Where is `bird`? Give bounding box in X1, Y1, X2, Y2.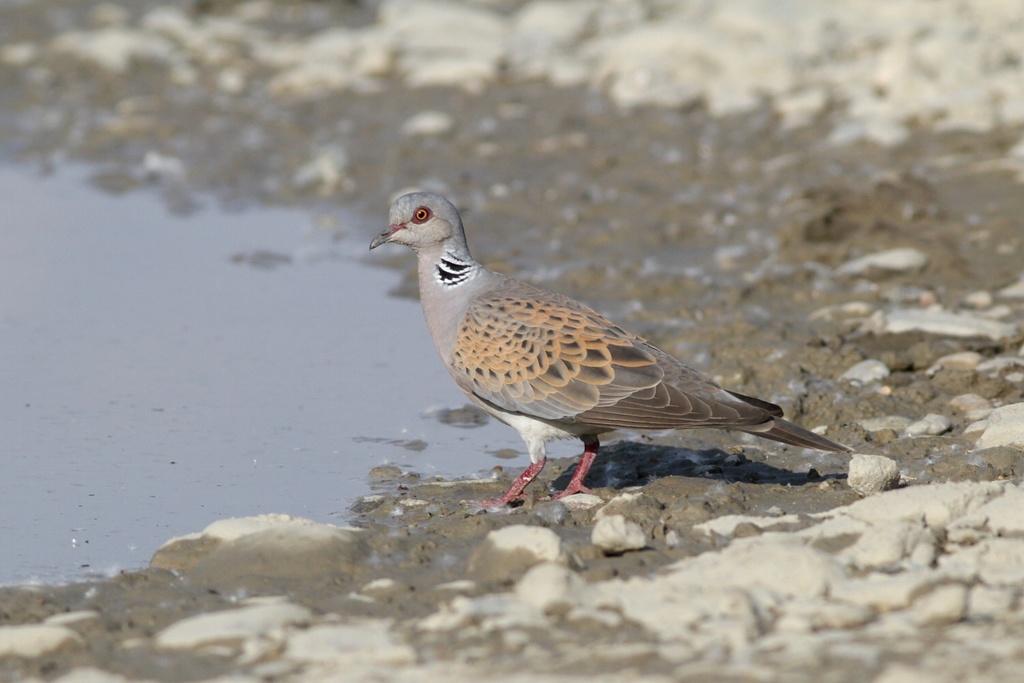
371, 194, 851, 505.
